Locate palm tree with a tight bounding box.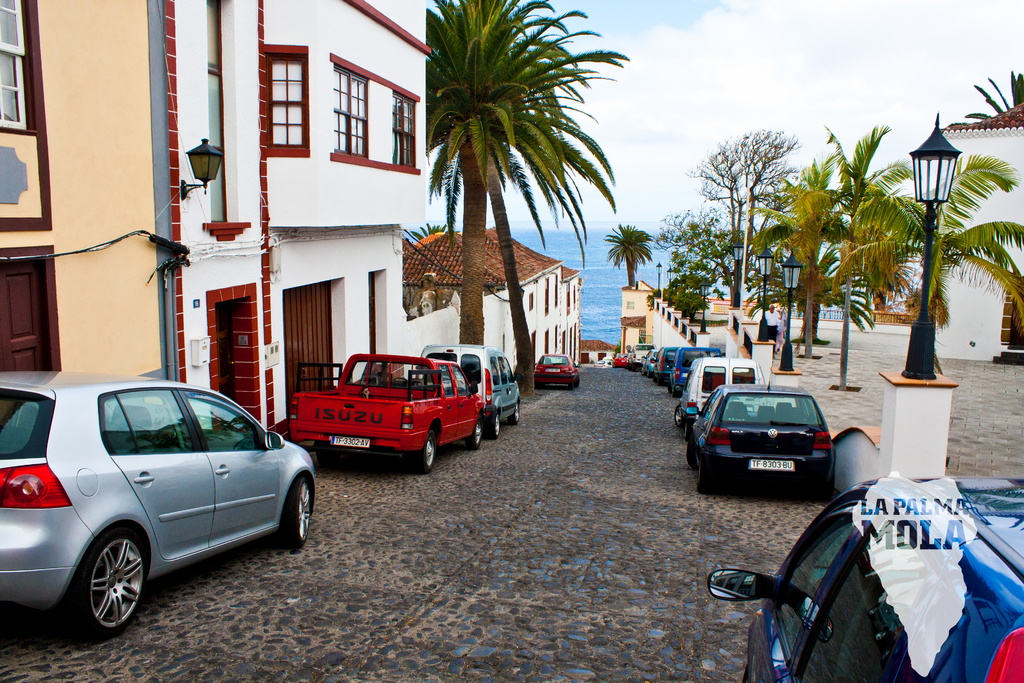
bbox(823, 133, 897, 366).
